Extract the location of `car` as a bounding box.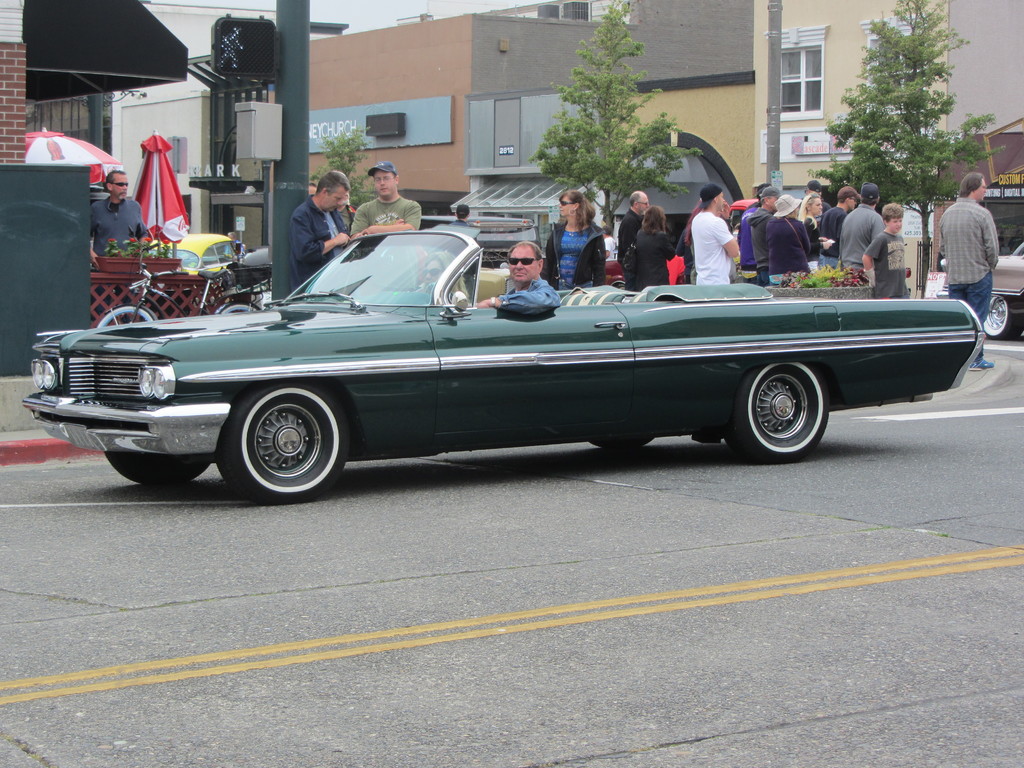
l=422, t=217, r=540, b=267.
